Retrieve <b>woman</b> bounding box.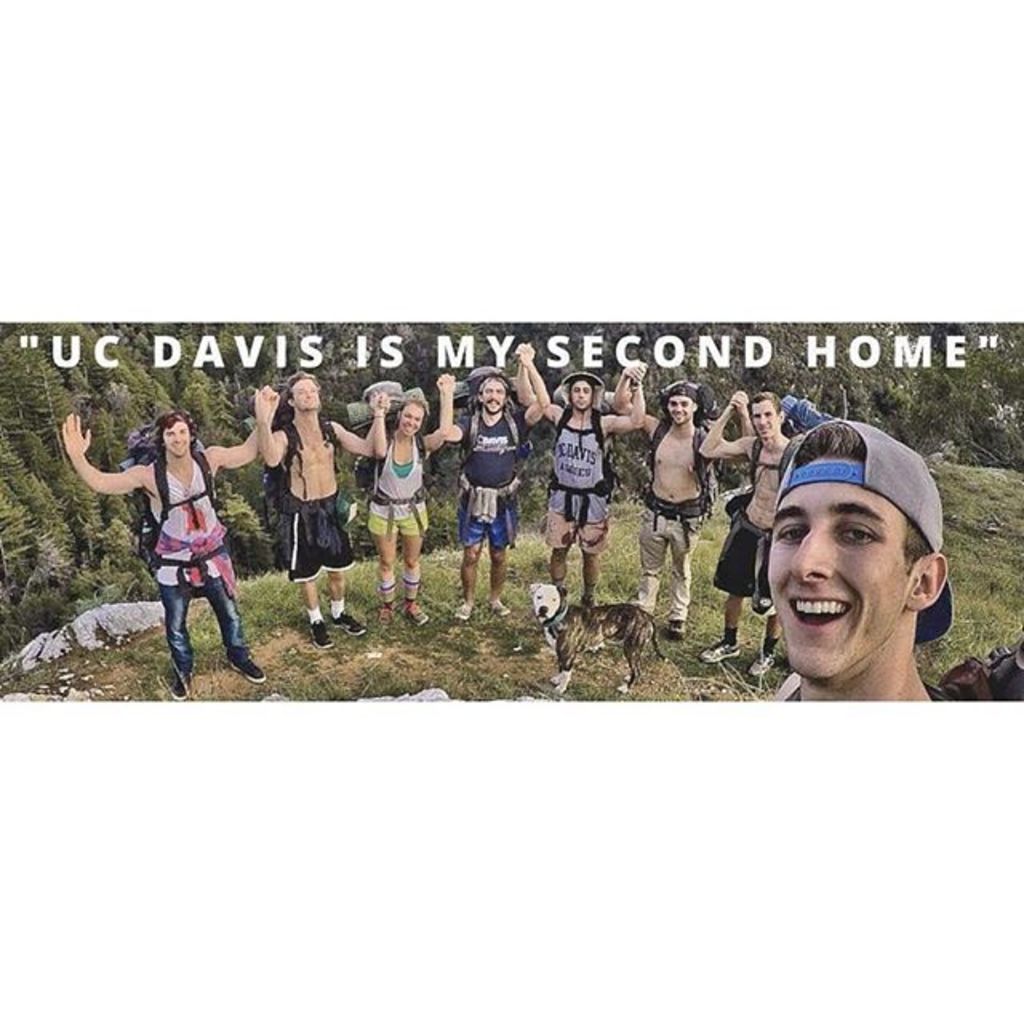
Bounding box: BBox(64, 379, 282, 686).
